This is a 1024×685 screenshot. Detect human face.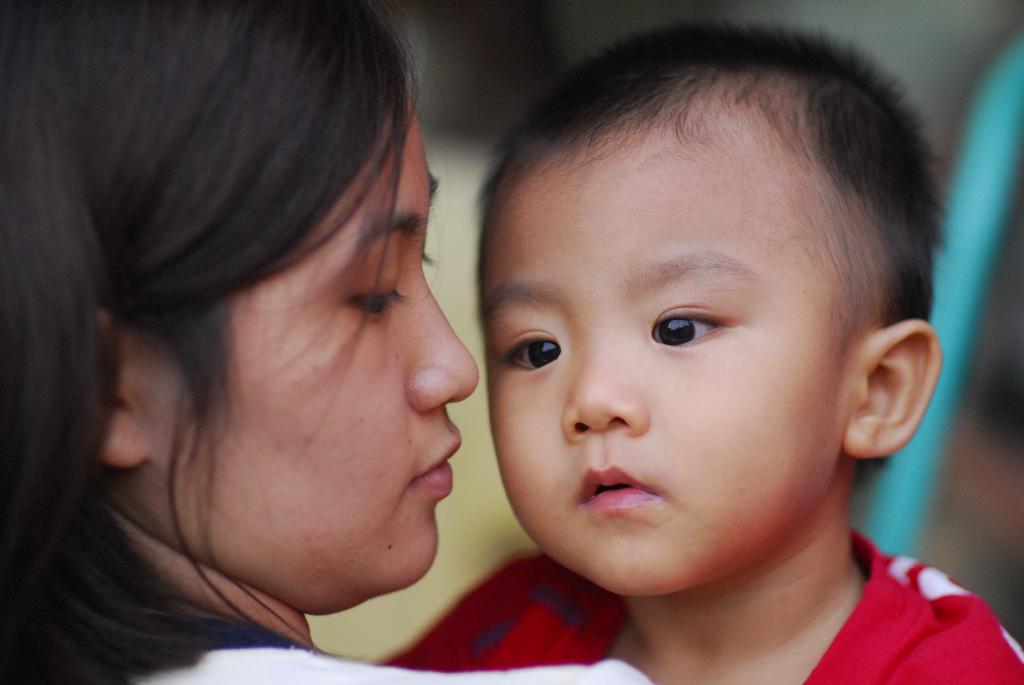
box(154, 93, 479, 615).
